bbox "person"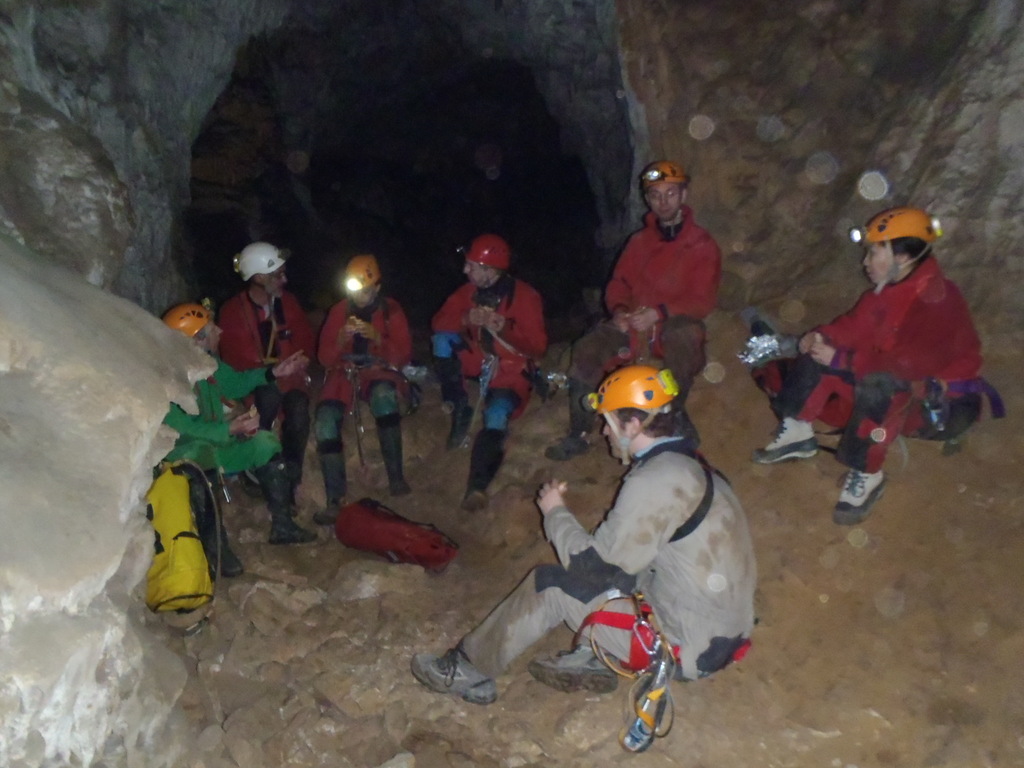
163, 305, 317, 576
